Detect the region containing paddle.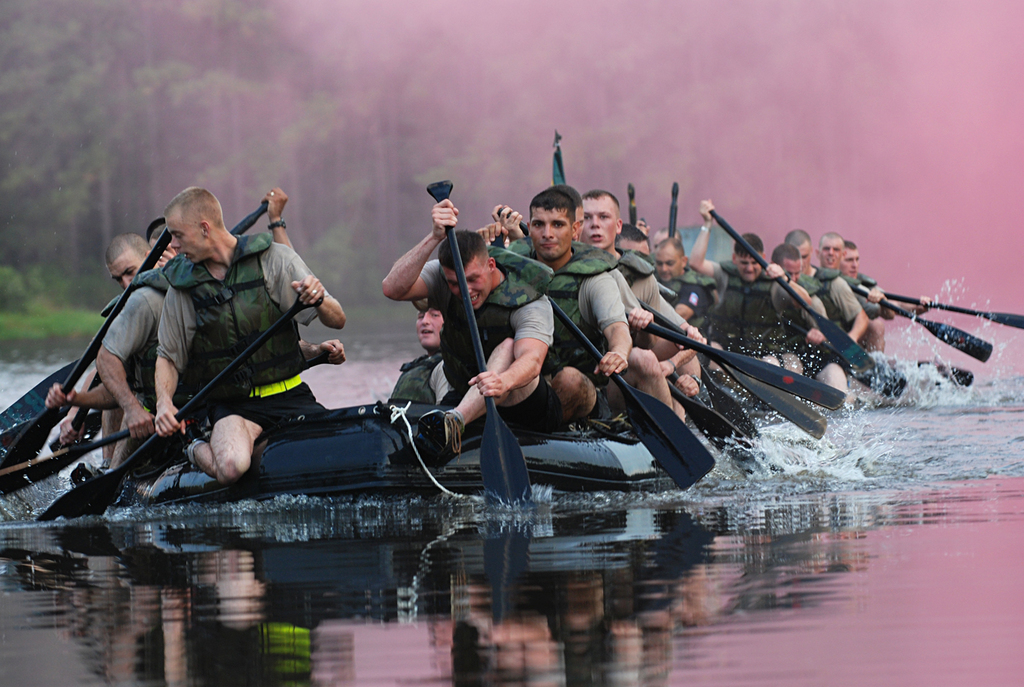
625, 310, 848, 410.
